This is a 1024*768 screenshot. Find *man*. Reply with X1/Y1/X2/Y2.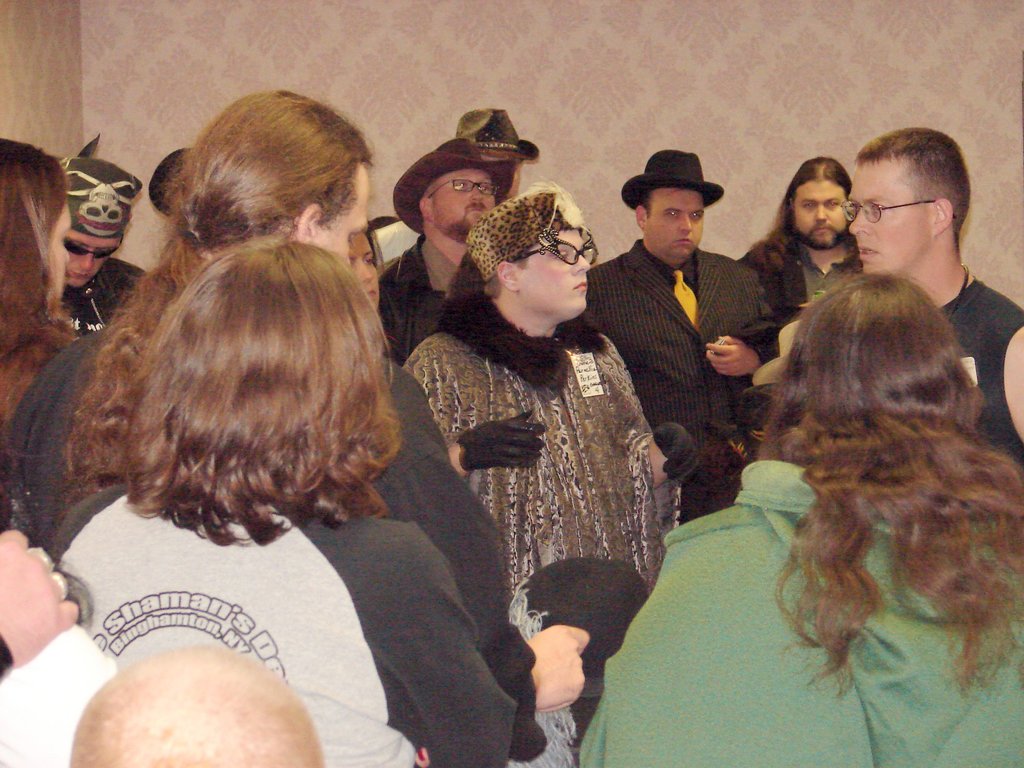
732/156/874/346.
